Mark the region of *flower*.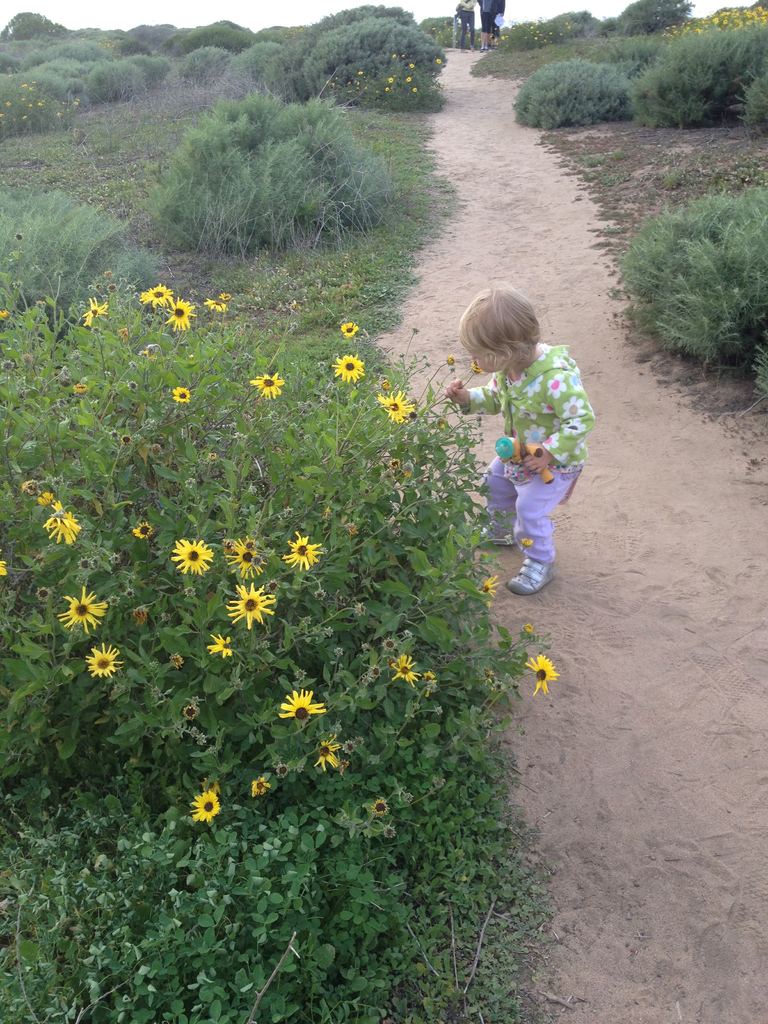
Region: crop(0, 552, 10, 582).
